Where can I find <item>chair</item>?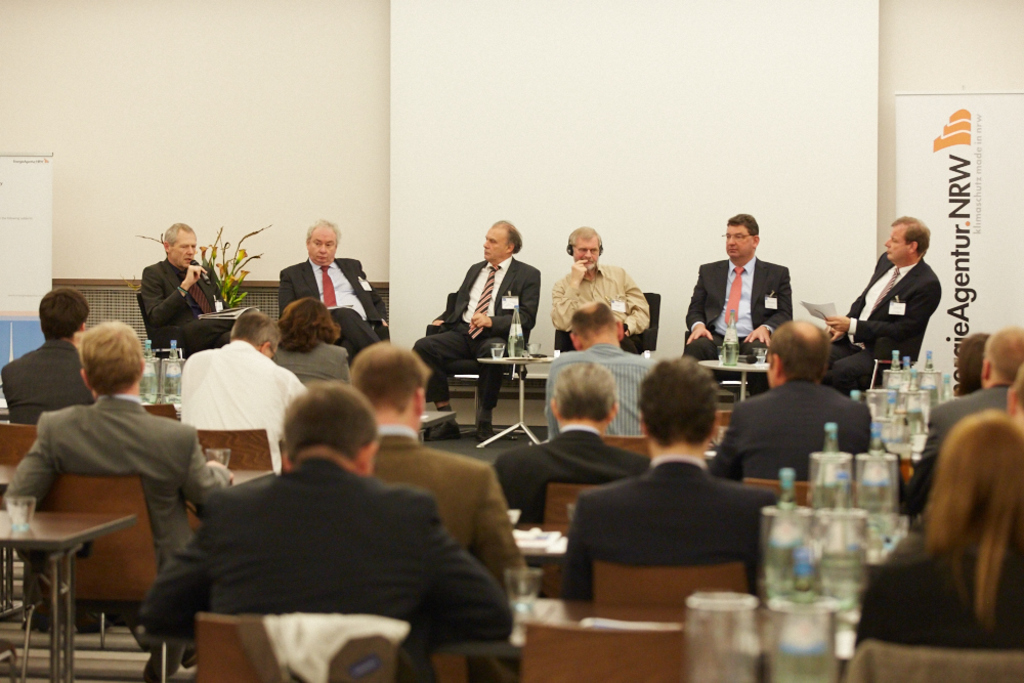
You can find it at pyautogui.locateOnScreen(855, 640, 1023, 682).
